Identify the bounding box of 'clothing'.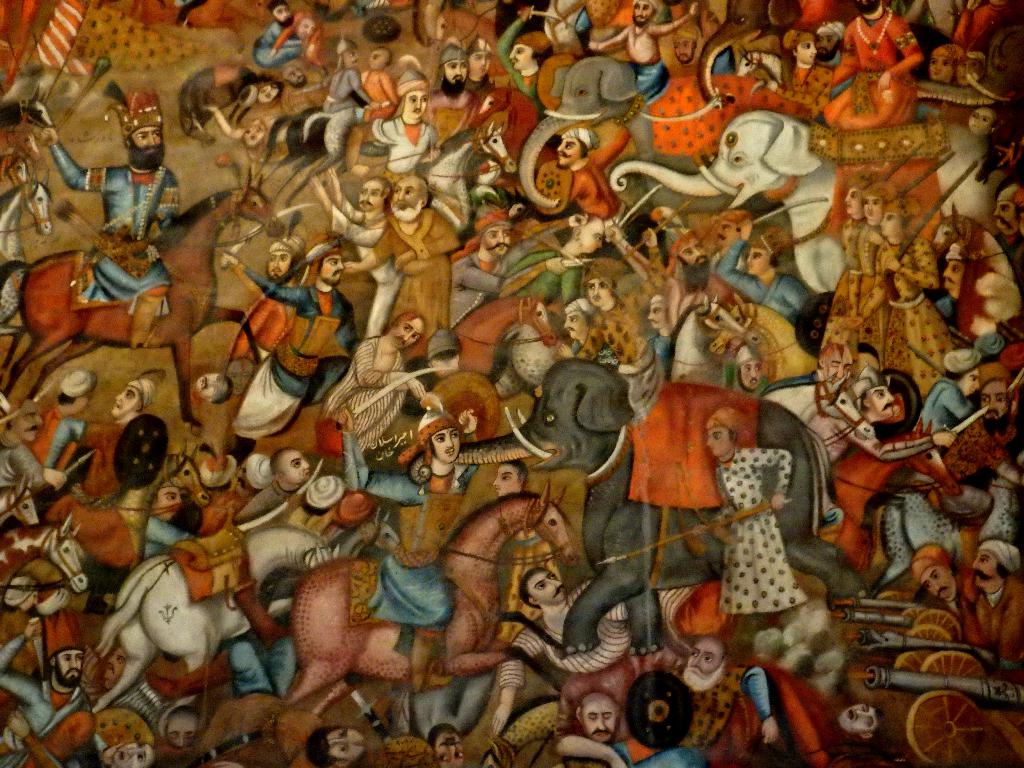
317, 68, 358, 117.
